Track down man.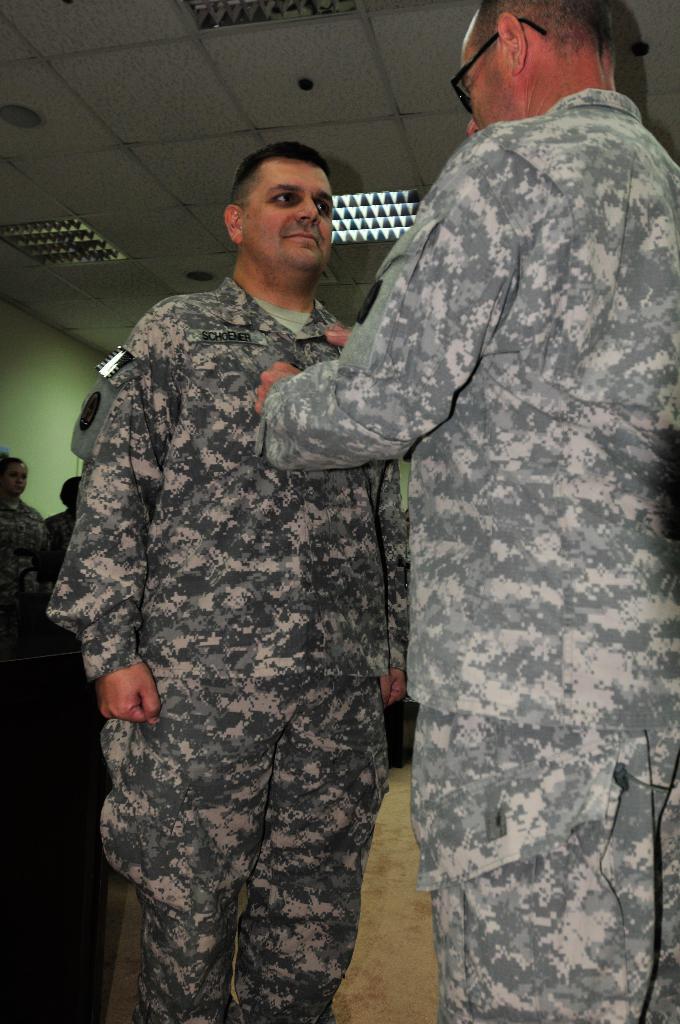
Tracked to [x1=255, y1=0, x2=679, y2=1021].
